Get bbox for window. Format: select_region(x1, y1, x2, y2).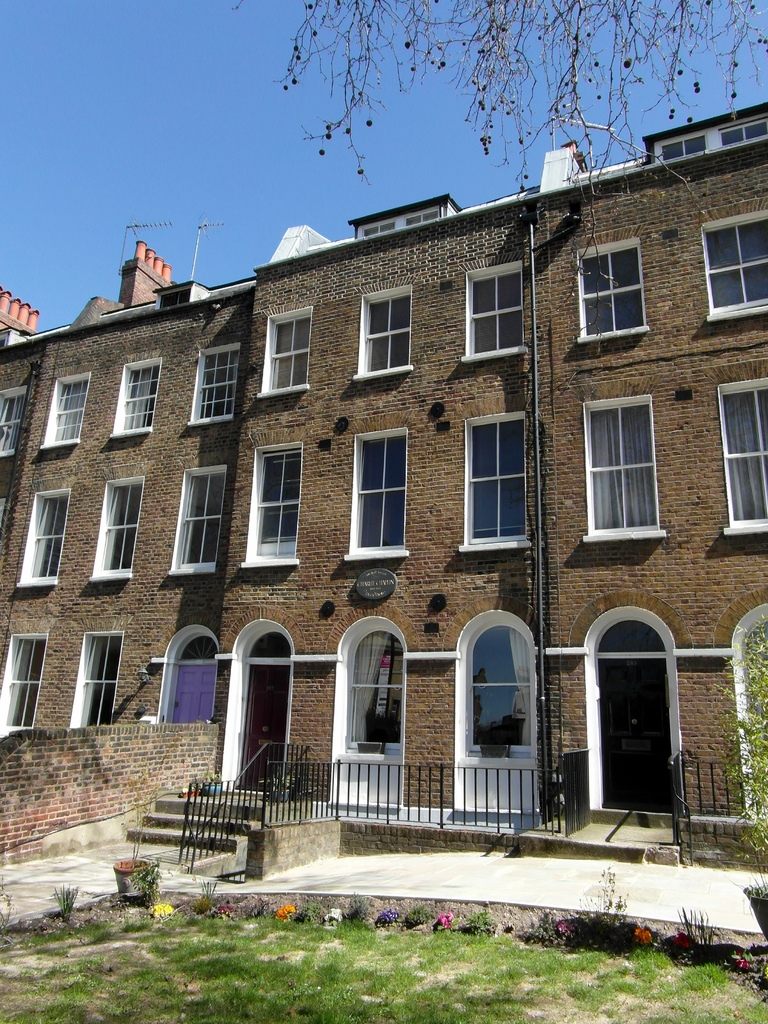
select_region(116, 359, 161, 435).
